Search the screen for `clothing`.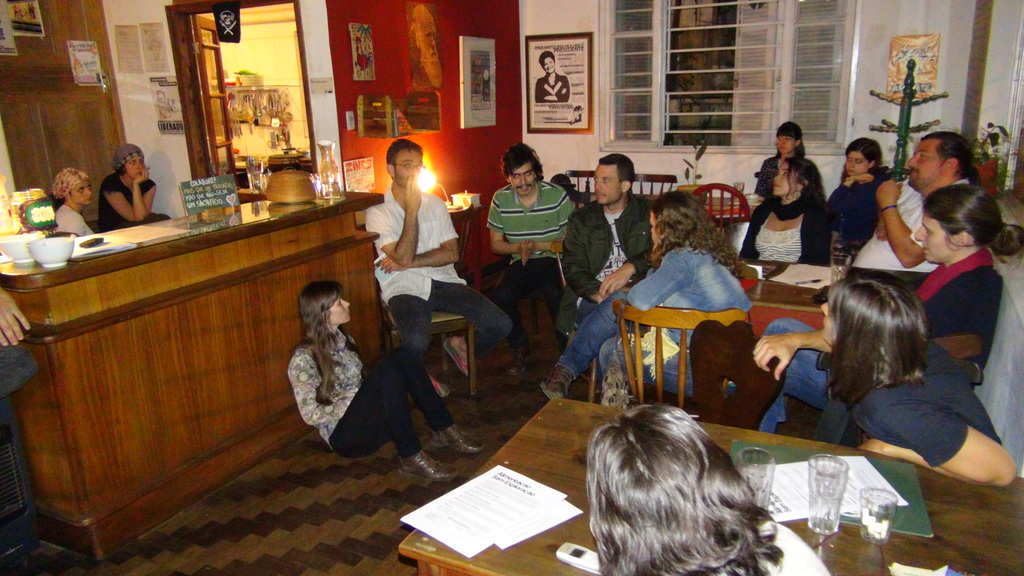
Found at [746,255,1008,439].
